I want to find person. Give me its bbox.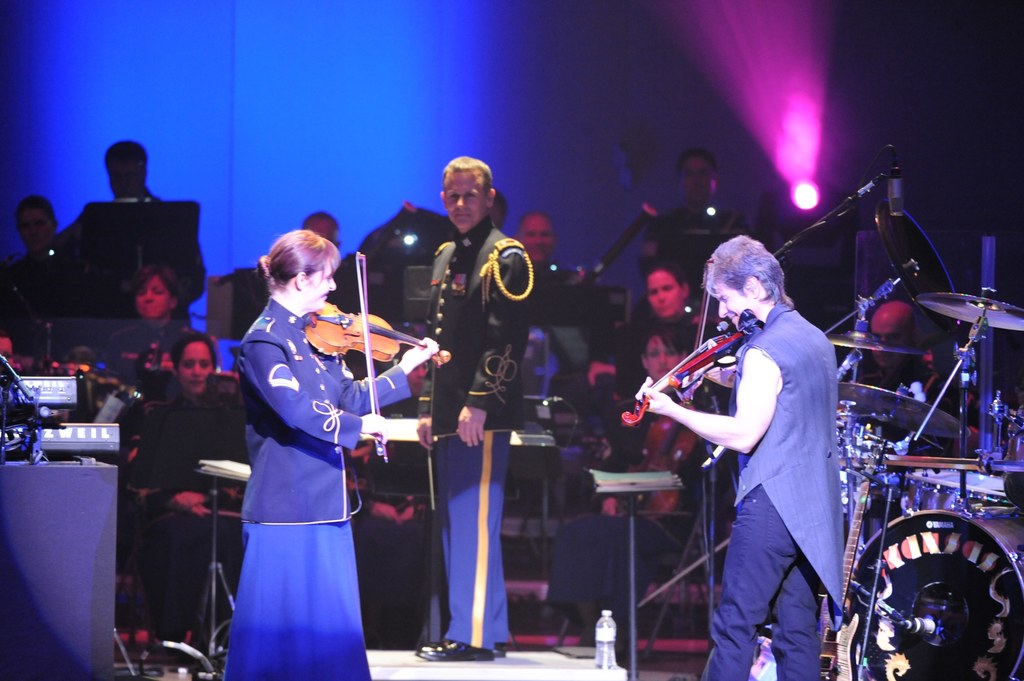
detection(47, 140, 202, 317).
